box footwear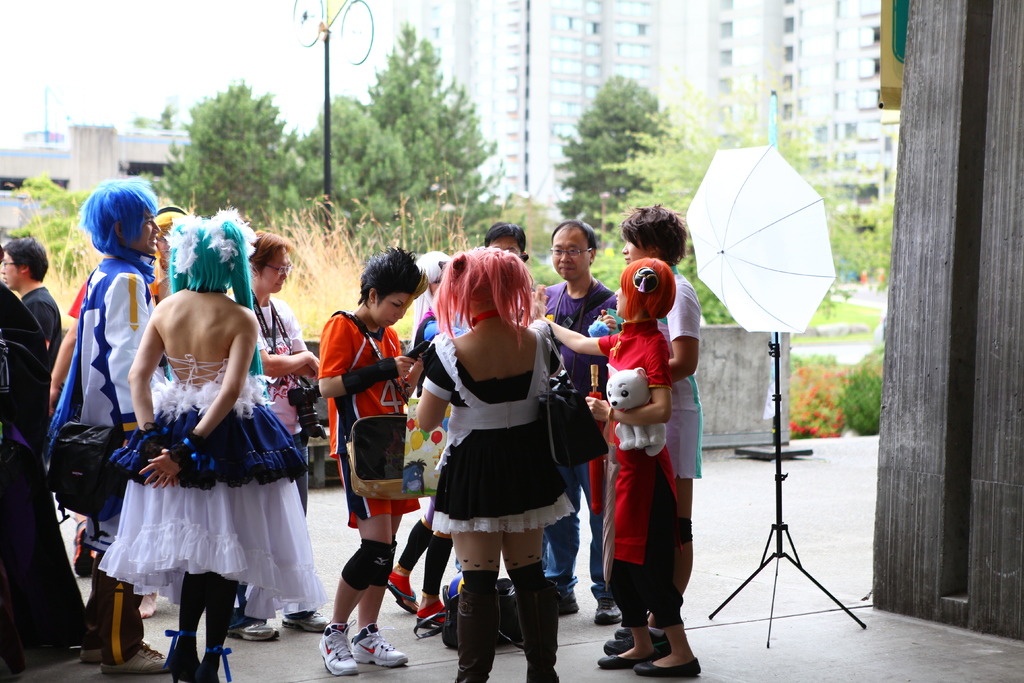
[x1=283, y1=605, x2=333, y2=634]
